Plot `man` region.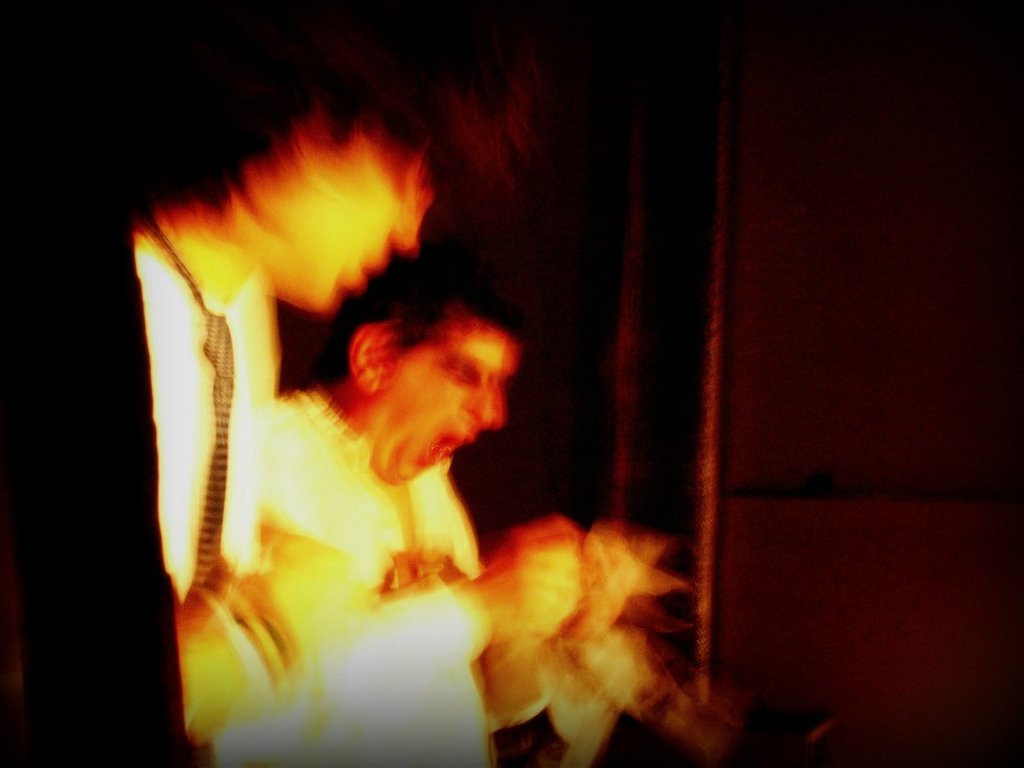
Plotted at 134 64 534 592.
